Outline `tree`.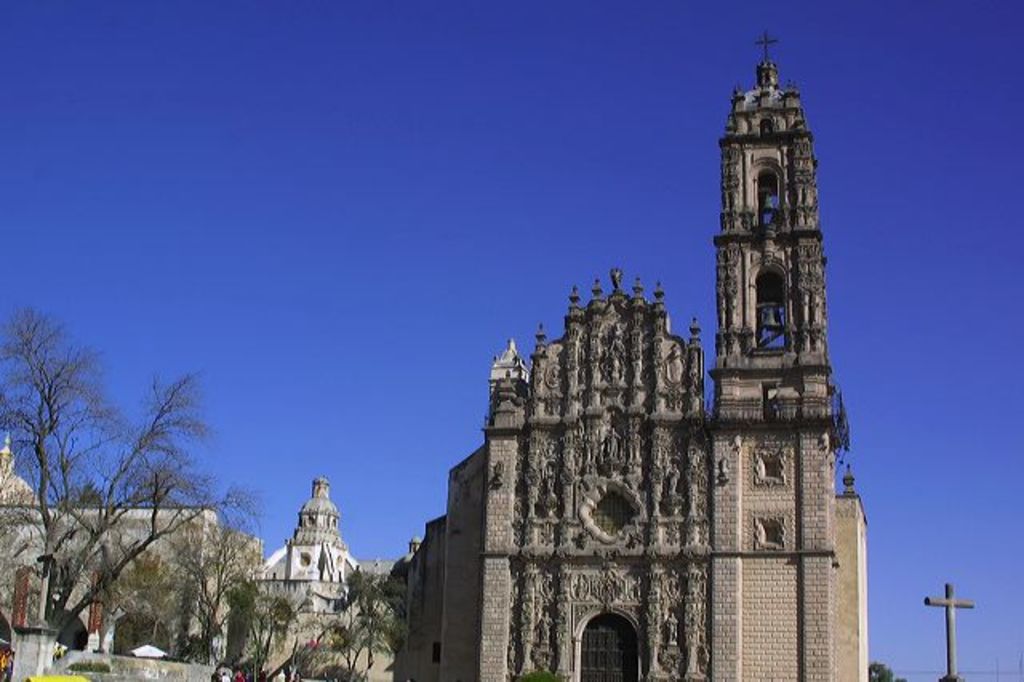
Outline: l=0, t=303, r=253, b=648.
